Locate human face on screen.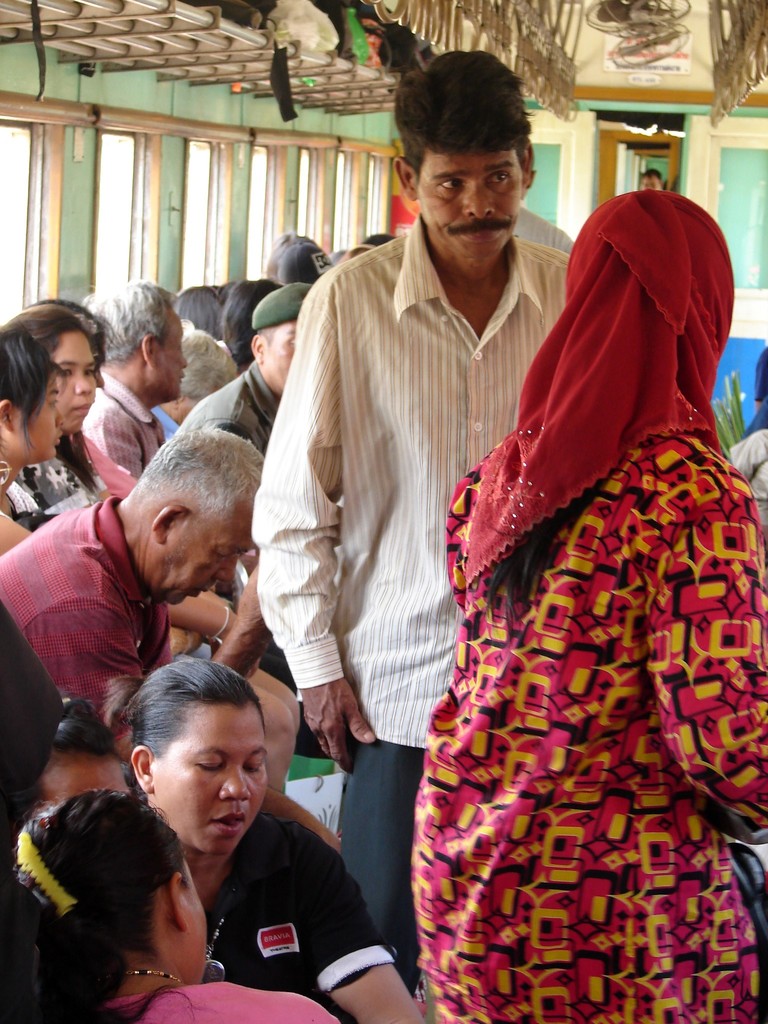
On screen at <box>272,317,300,388</box>.
